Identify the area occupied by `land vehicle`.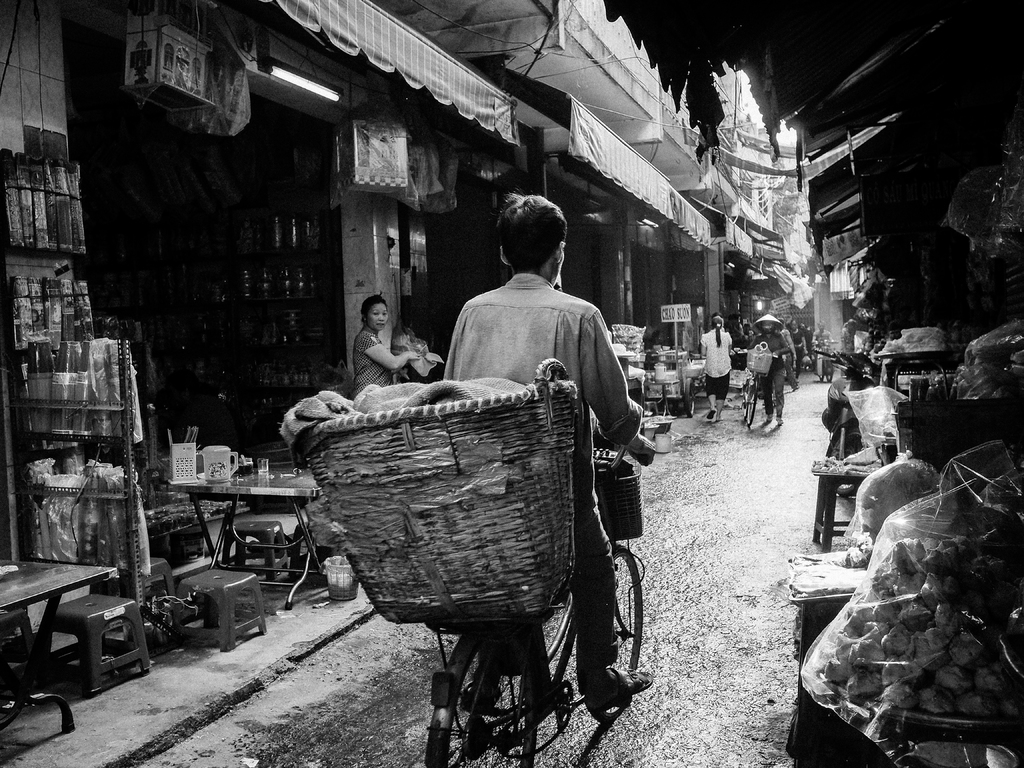
Area: <bbox>816, 339, 832, 381</bbox>.
